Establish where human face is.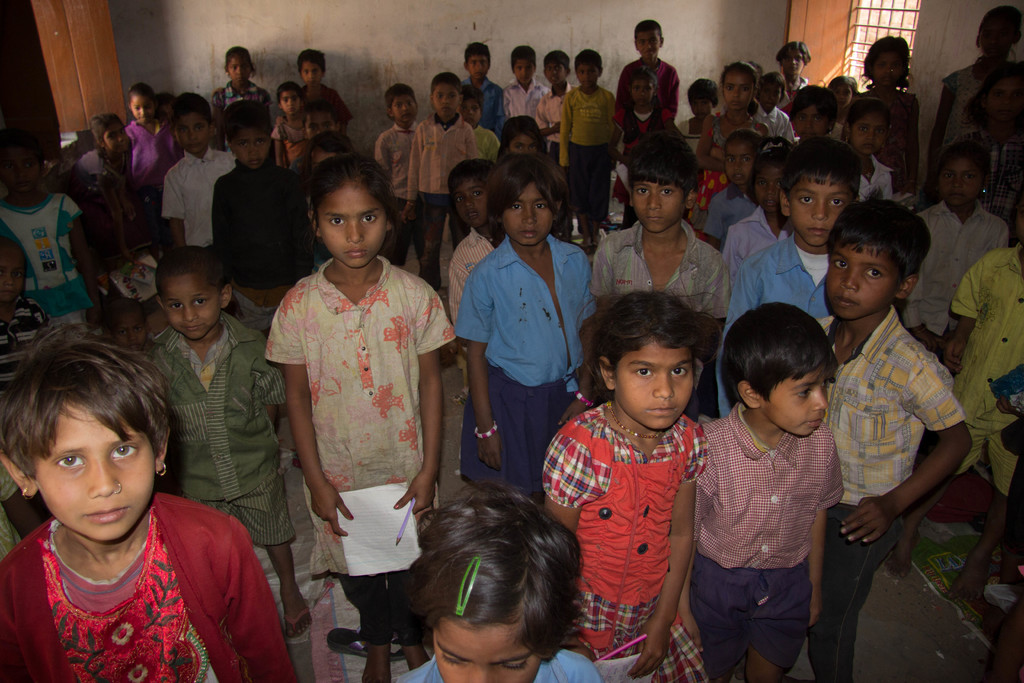
Established at [467, 58, 488, 83].
